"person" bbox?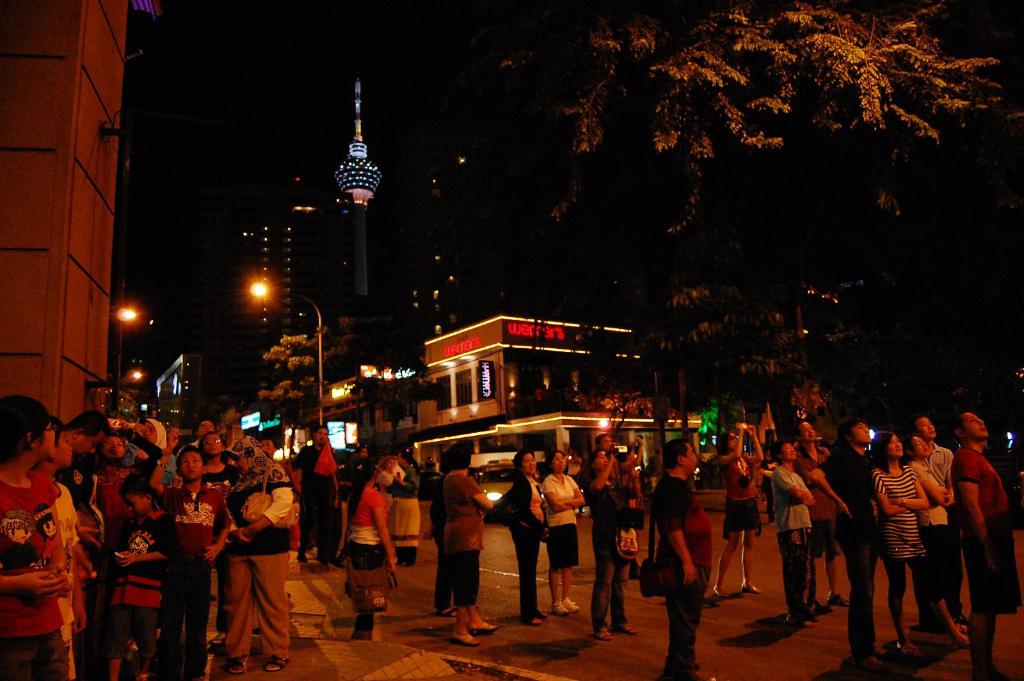
bbox=[650, 435, 713, 680]
